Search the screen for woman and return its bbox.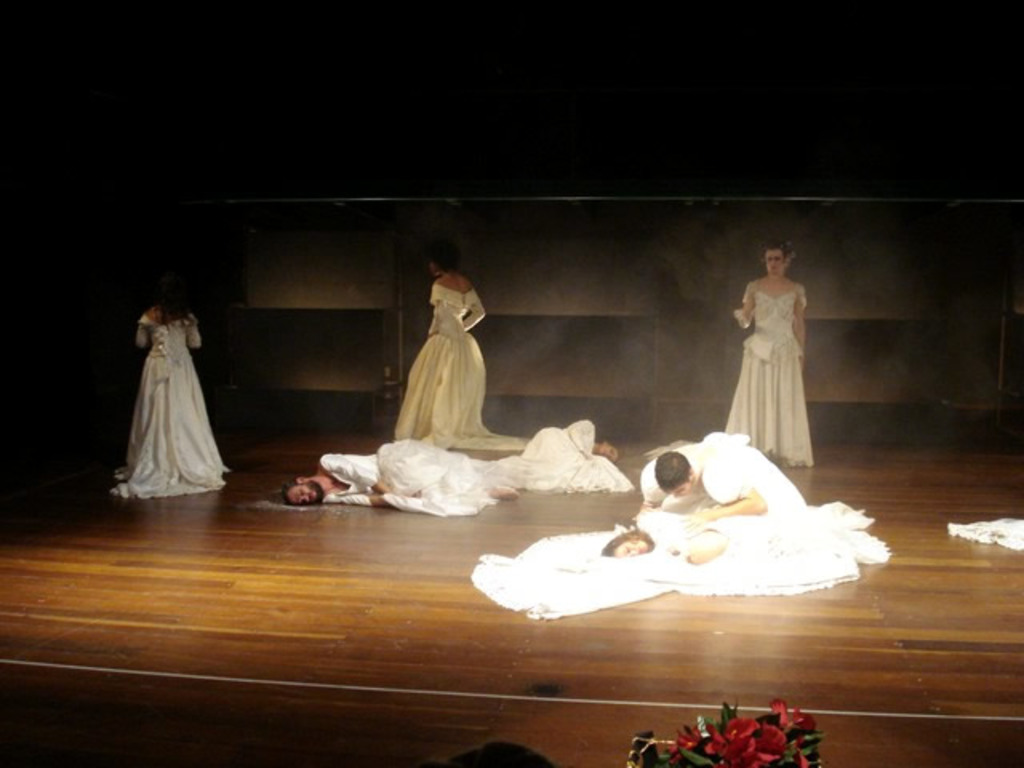
Found: bbox=[115, 267, 227, 510].
